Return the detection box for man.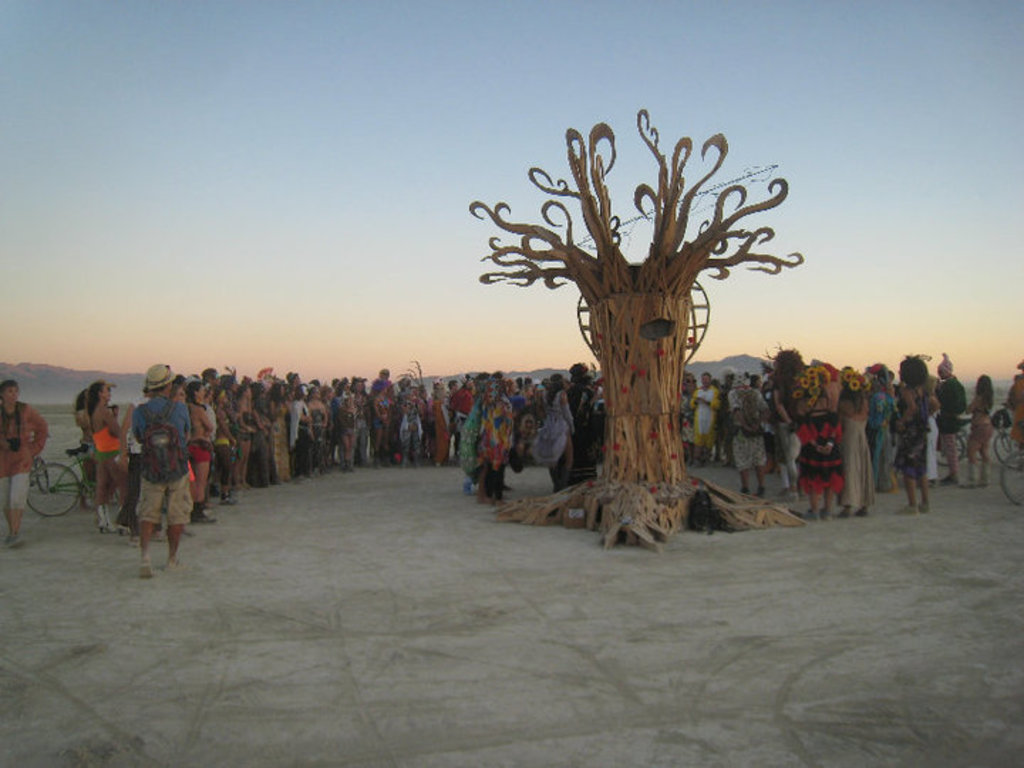
rect(690, 371, 721, 469).
